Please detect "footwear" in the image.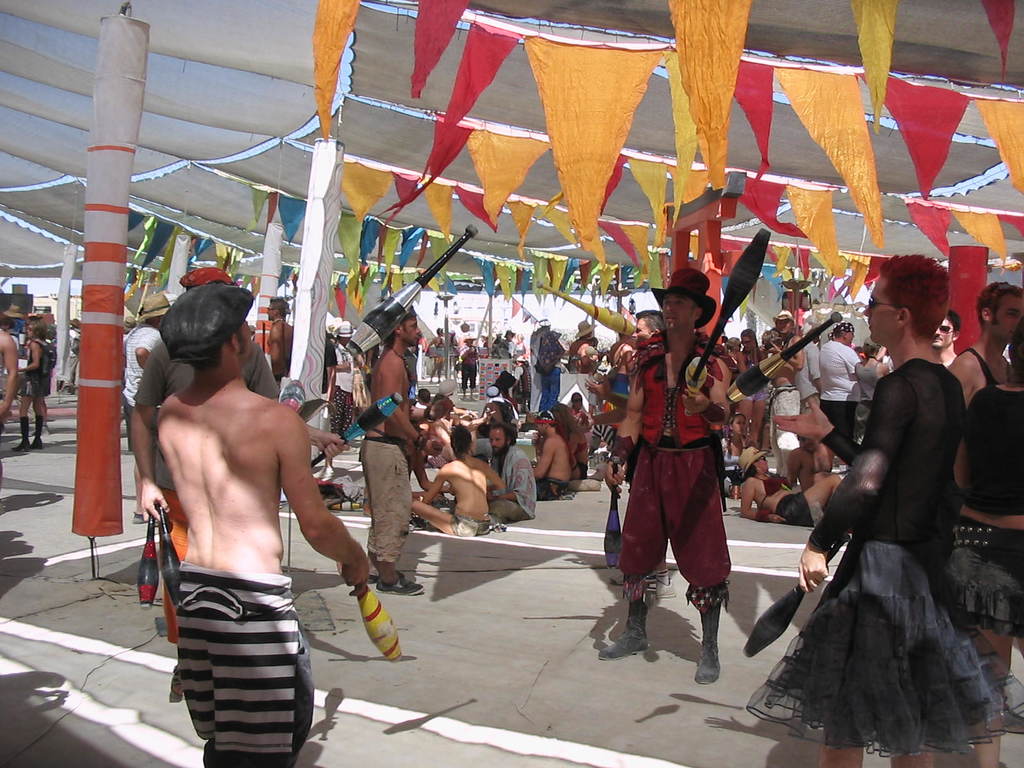
605/592/672/676.
